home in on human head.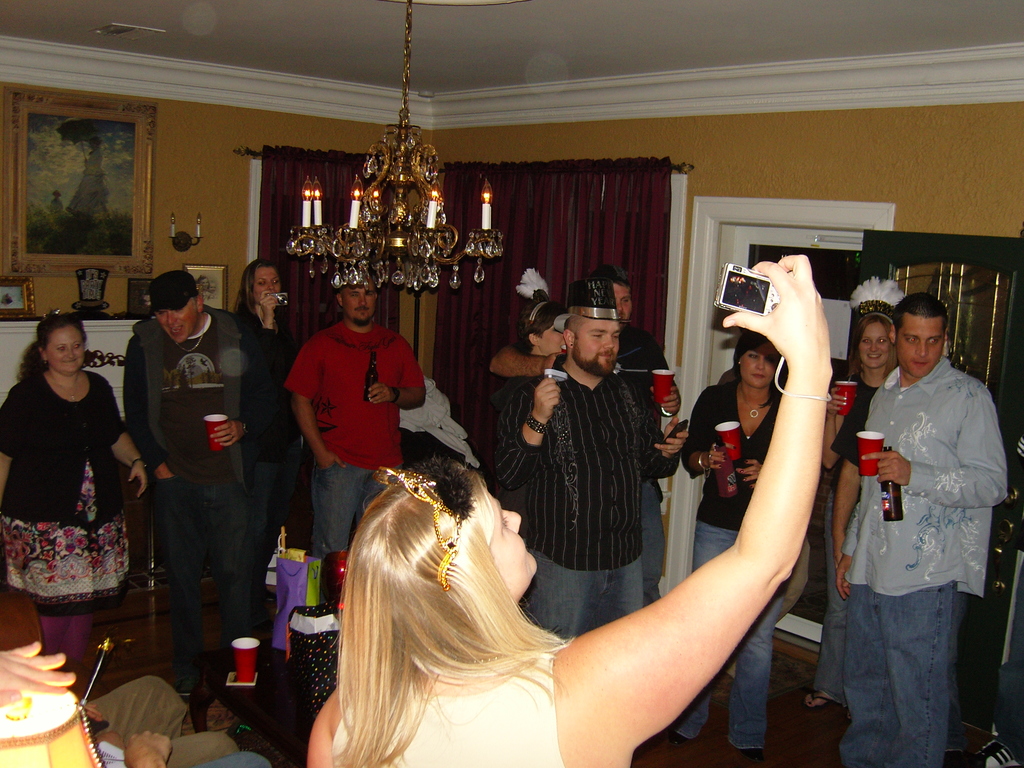
Homed in at 735/333/779/385.
